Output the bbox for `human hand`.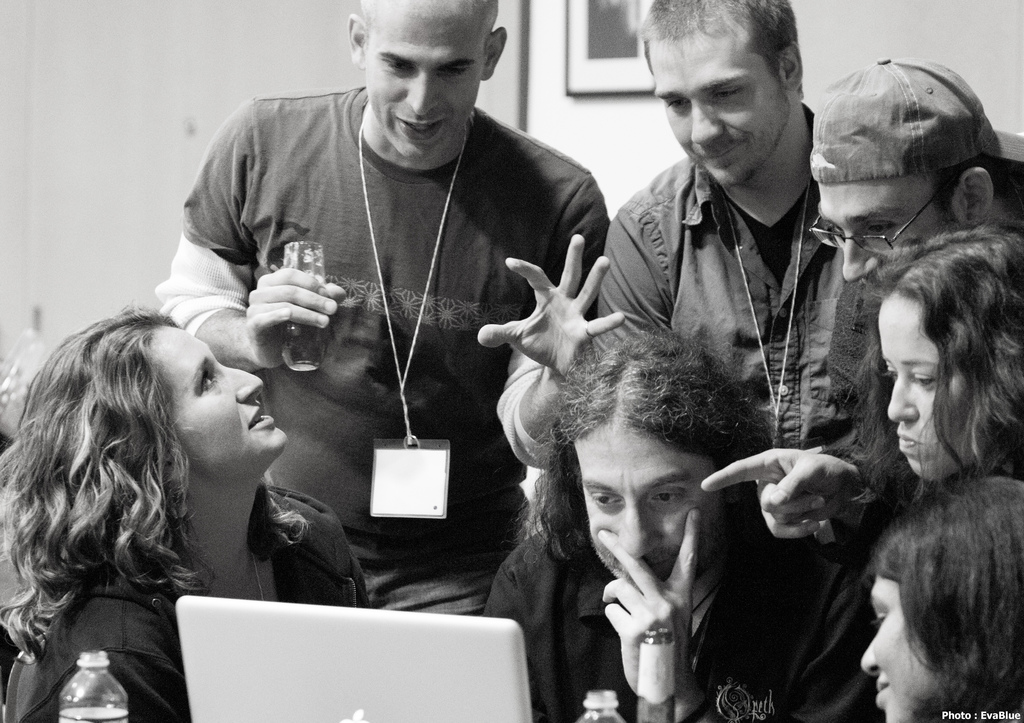
detection(241, 267, 348, 371).
